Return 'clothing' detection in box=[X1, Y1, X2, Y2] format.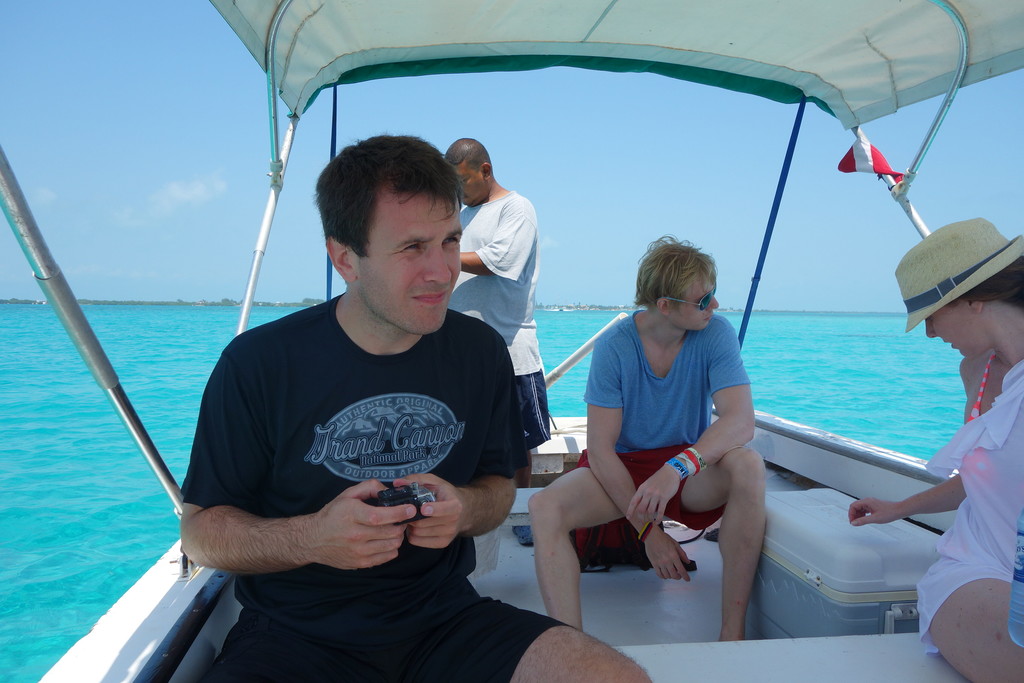
box=[449, 188, 552, 452].
